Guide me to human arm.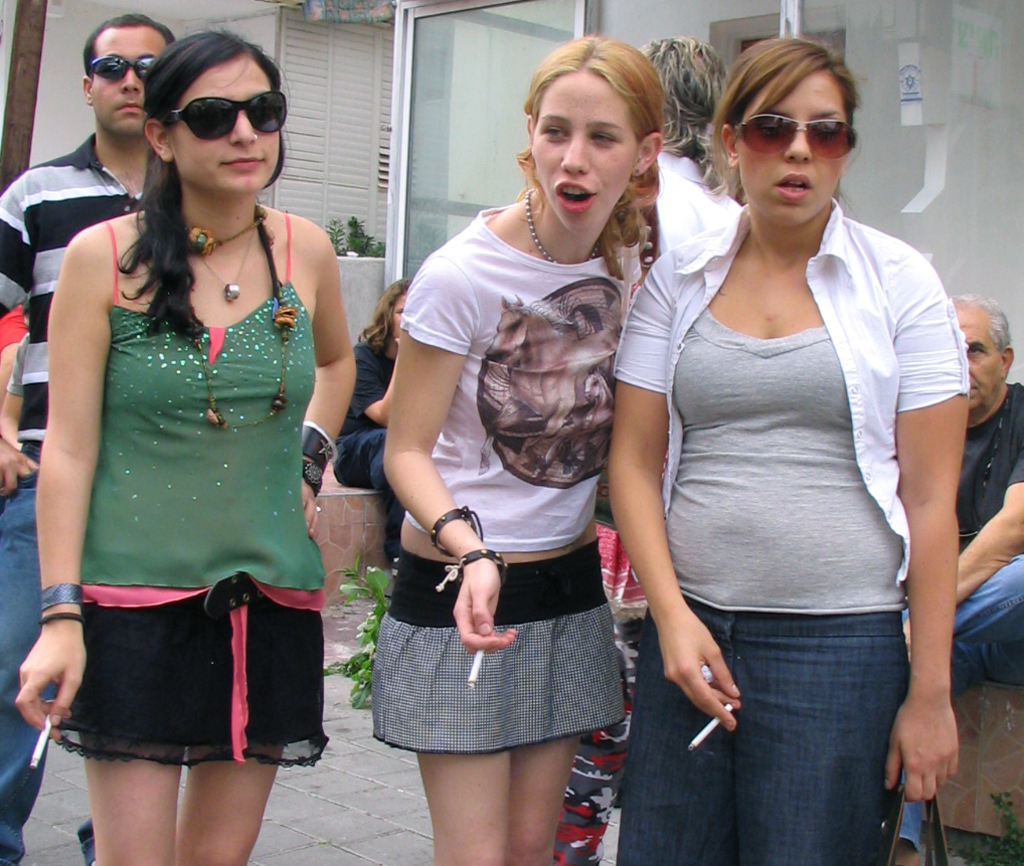
Guidance: locate(0, 172, 46, 513).
